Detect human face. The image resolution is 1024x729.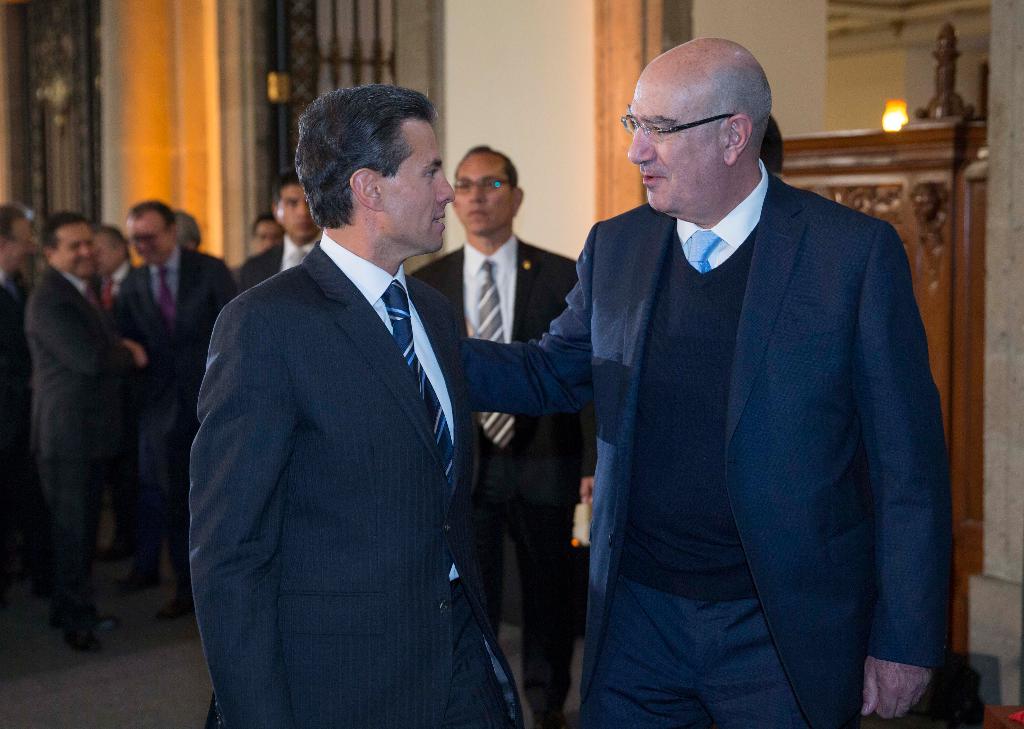
{"left": 250, "top": 221, "right": 281, "bottom": 253}.
